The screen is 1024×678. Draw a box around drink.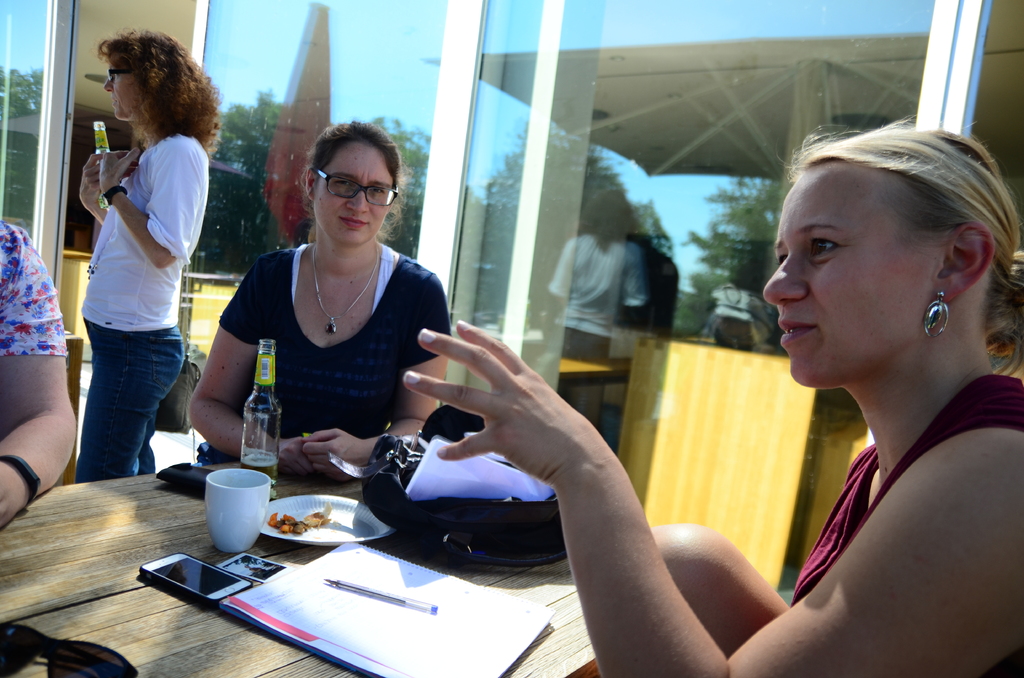
<box>201,464,269,555</box>.
